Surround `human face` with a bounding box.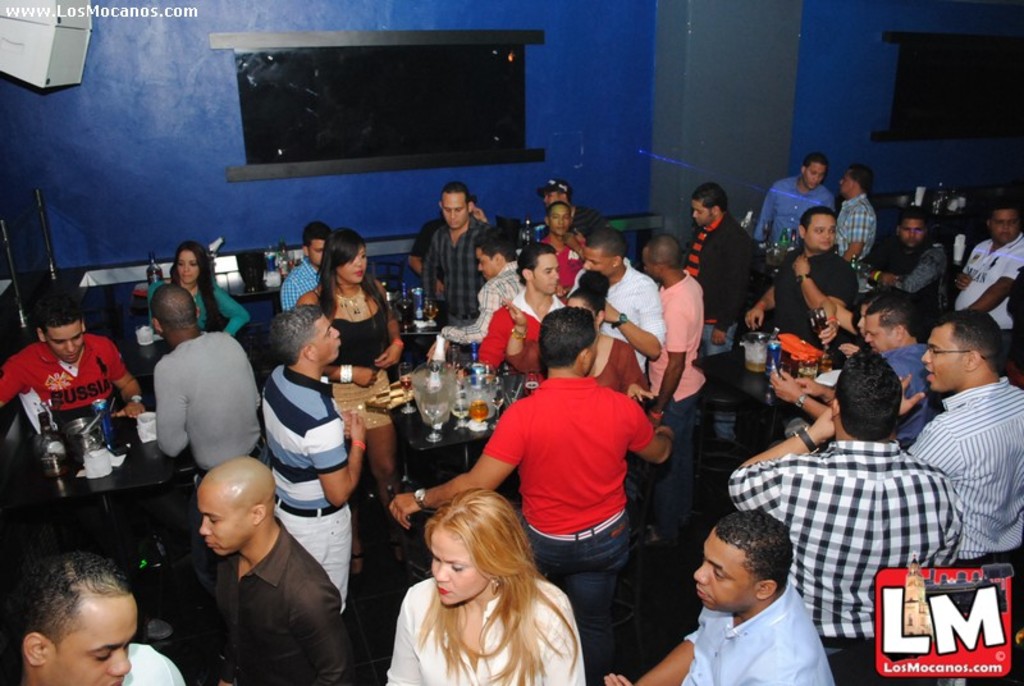
<region>643, 251, 654, 275</region>.
